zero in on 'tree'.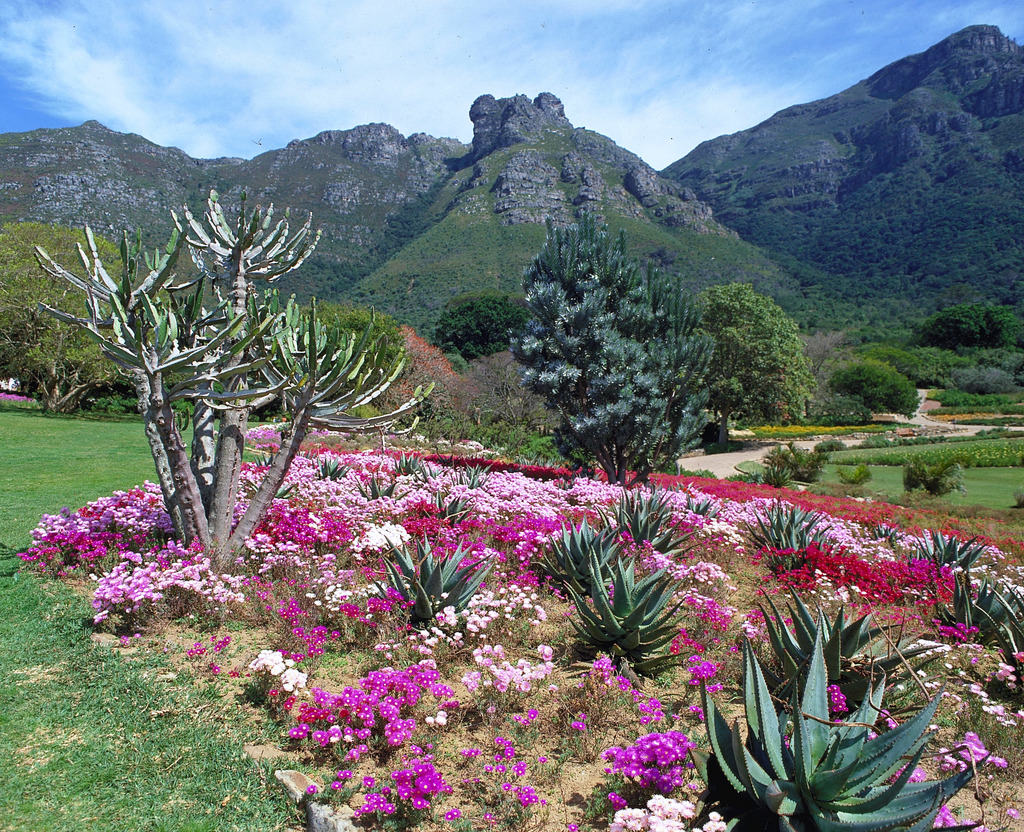
Zeroed in: {"left": 821, "top": 340, "right": 921, "bottom": 376}.
